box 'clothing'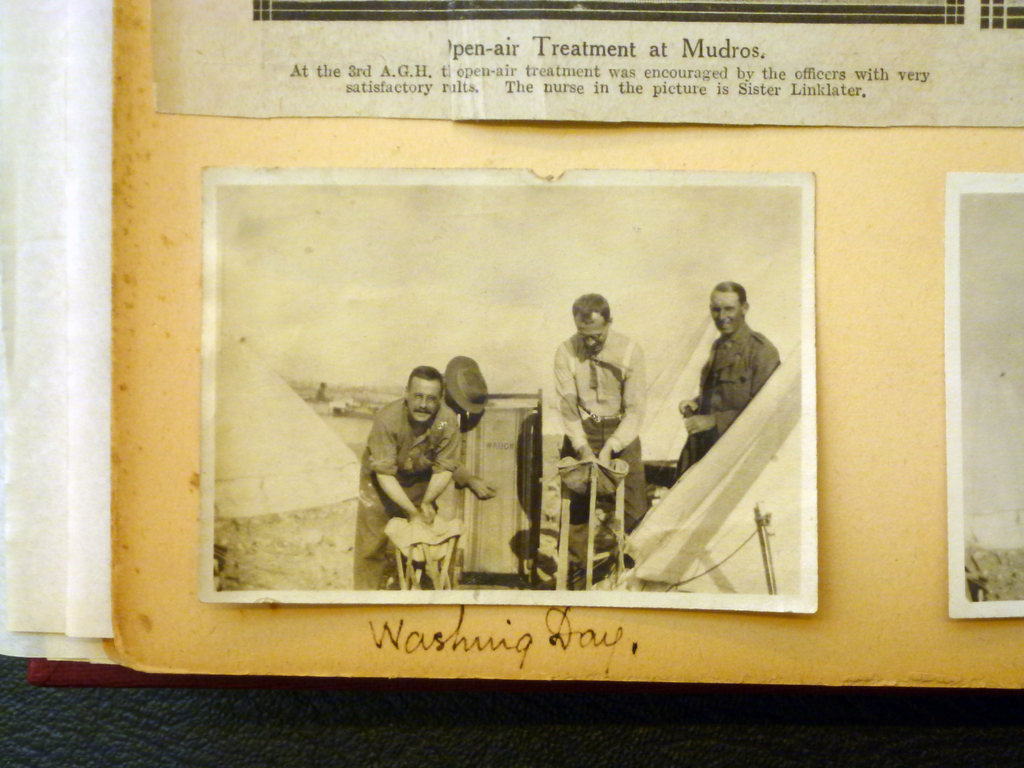
(left=673, top=314, right=783, bottom=476)
